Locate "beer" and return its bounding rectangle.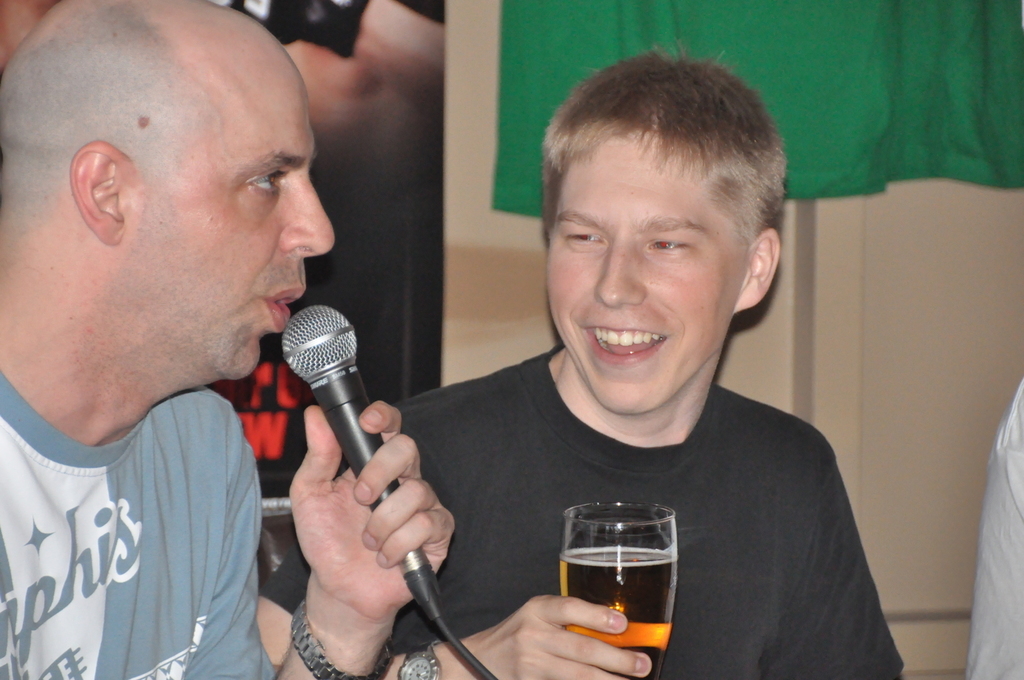
556, 485, 667, 679.
